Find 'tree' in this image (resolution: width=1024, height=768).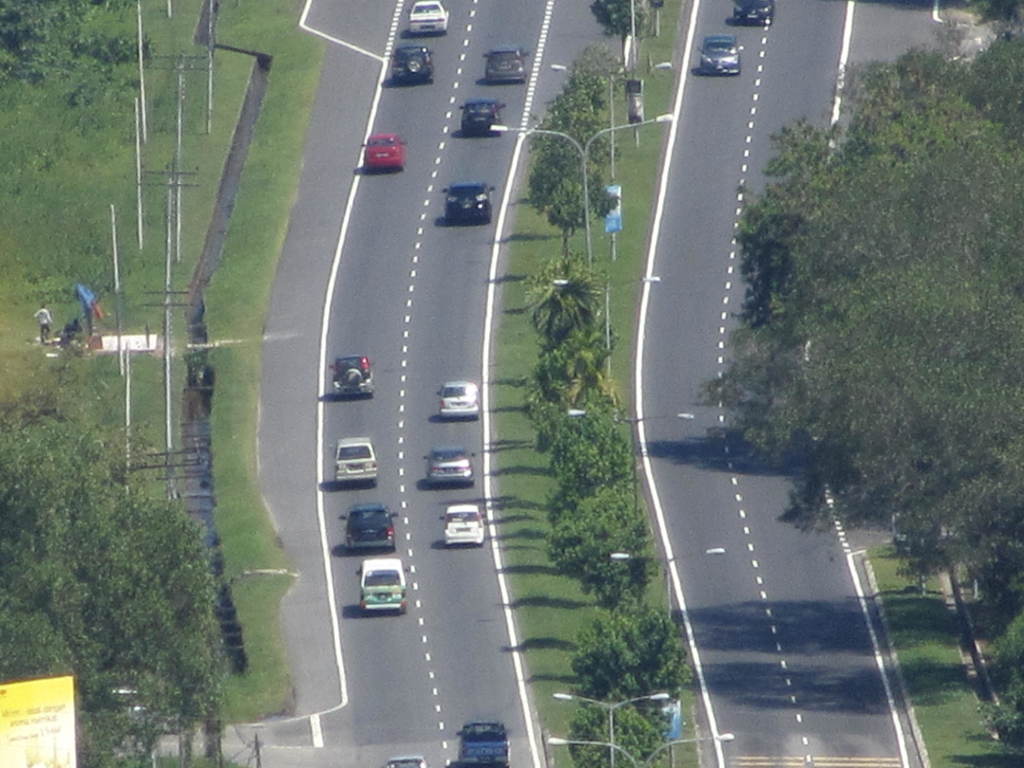
[left=591, top=0, right=656, bottom=35].
